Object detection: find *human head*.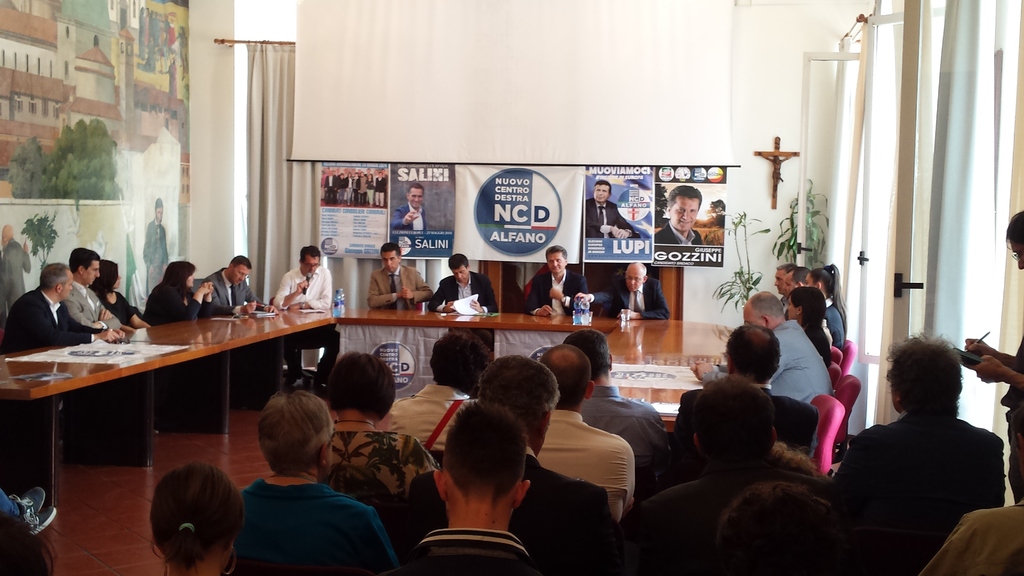
pyautogui.locateOnScreen(0, 512, 58, 575).
